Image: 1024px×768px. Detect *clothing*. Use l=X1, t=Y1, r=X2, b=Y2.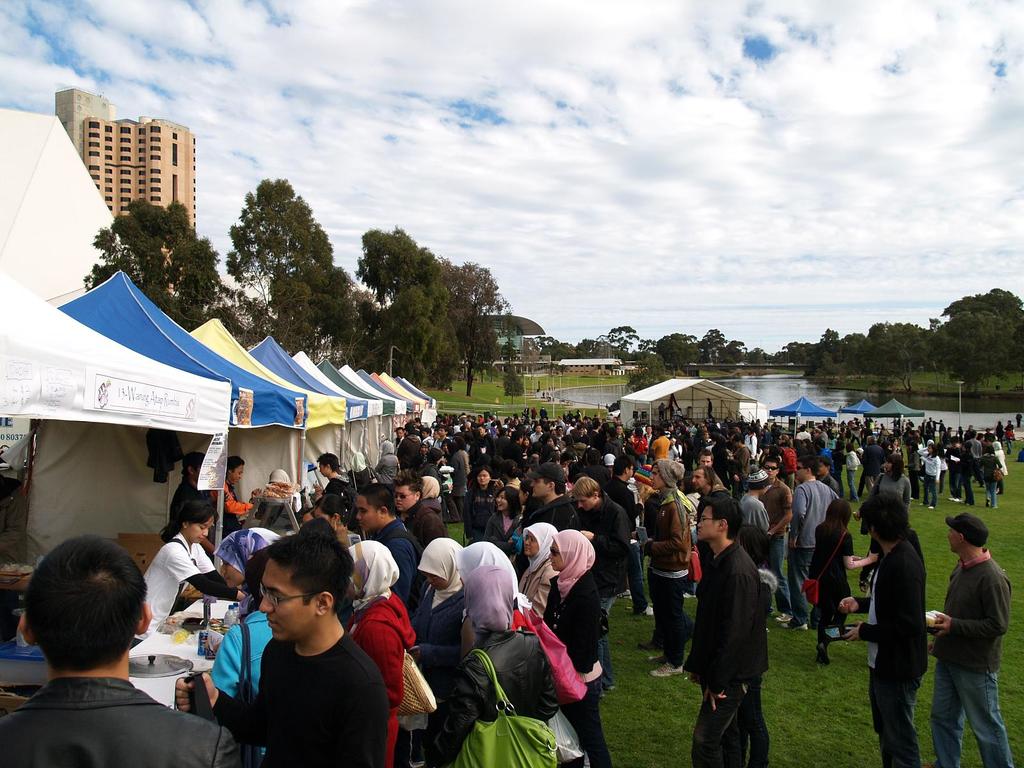
l=789, t=478, r=838, b=621.
